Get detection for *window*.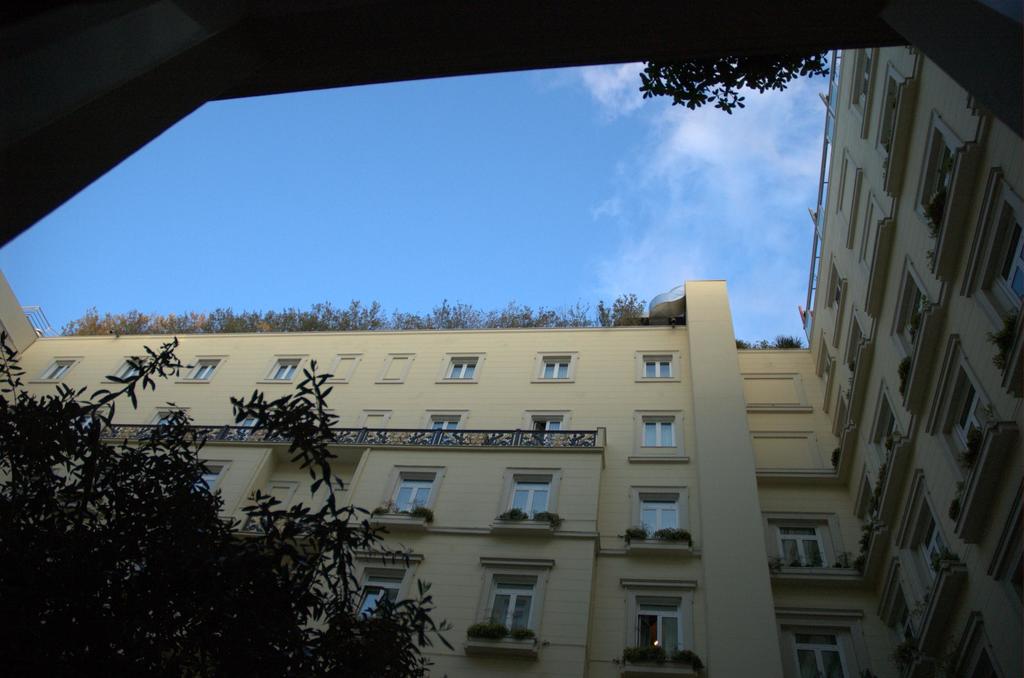
Detection: 230/408/273/446.
